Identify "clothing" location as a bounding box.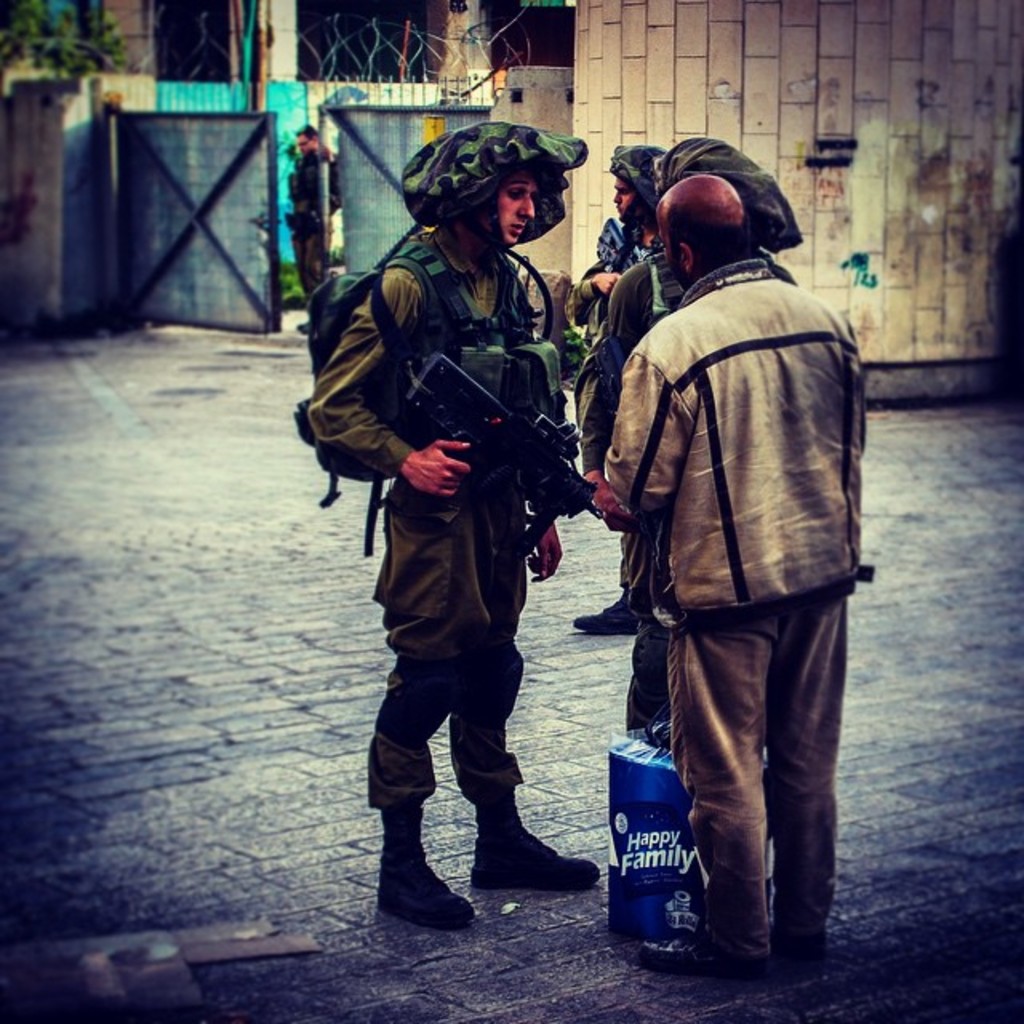
290 147 339 290.
